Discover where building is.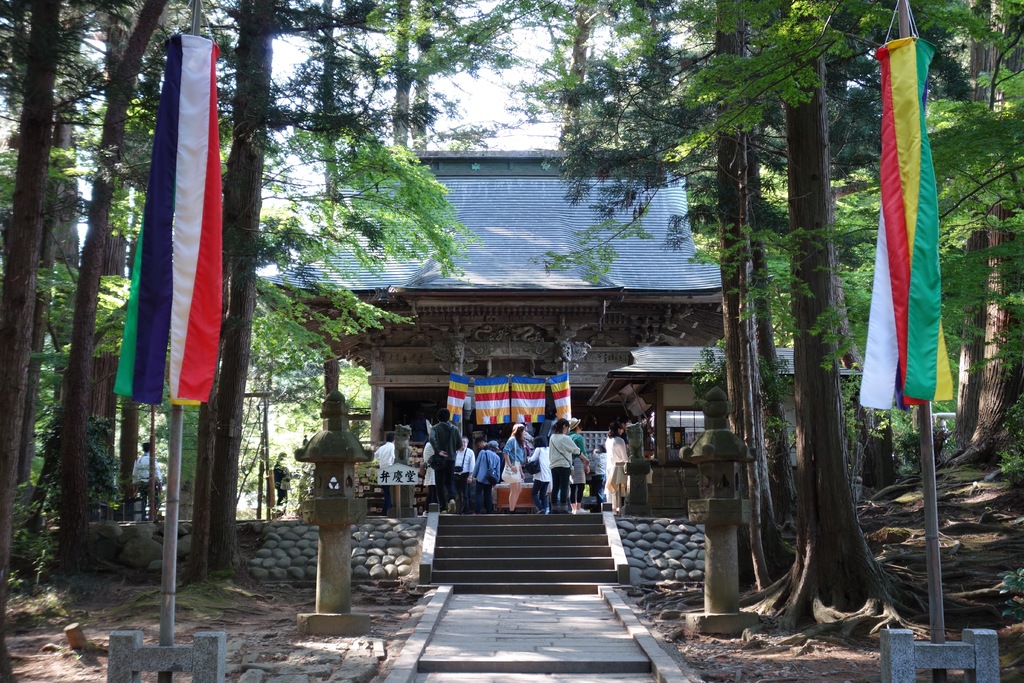
Discovered at <bbox>248, 138, 752, 595</bbox>.
